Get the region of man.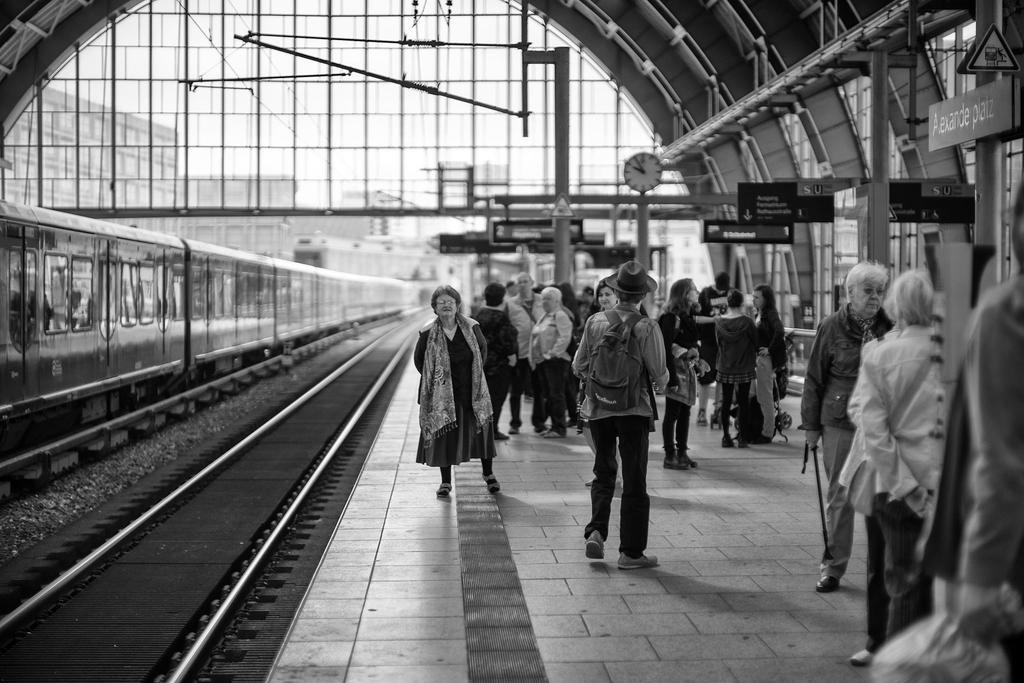
580 286 677 570.
